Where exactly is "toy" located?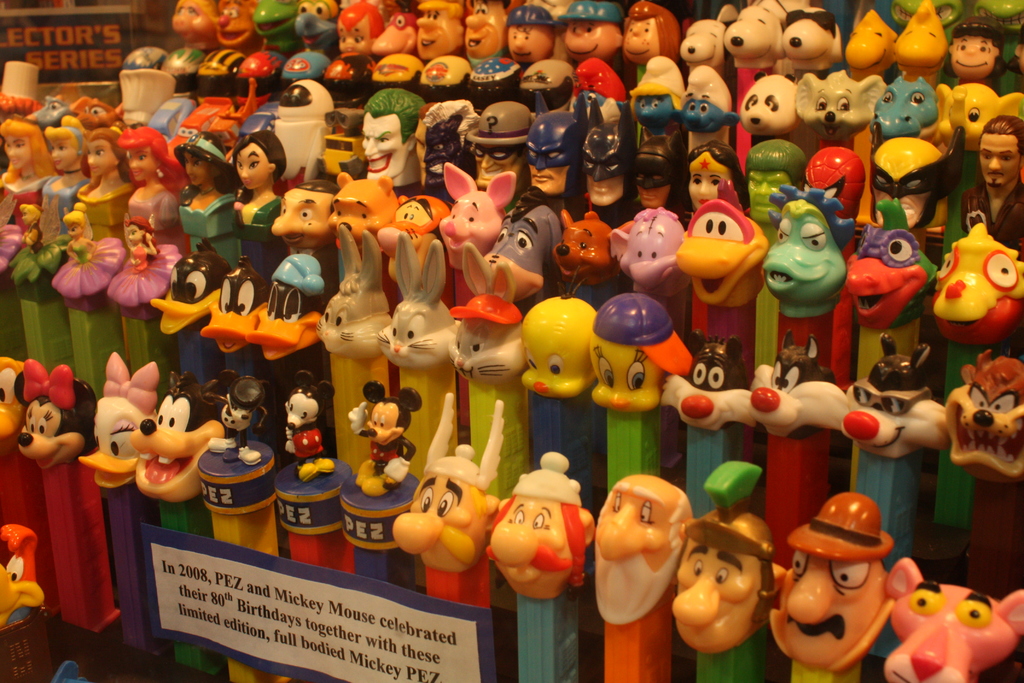
Its bounding box is detection(433, 268, 522, 385).
